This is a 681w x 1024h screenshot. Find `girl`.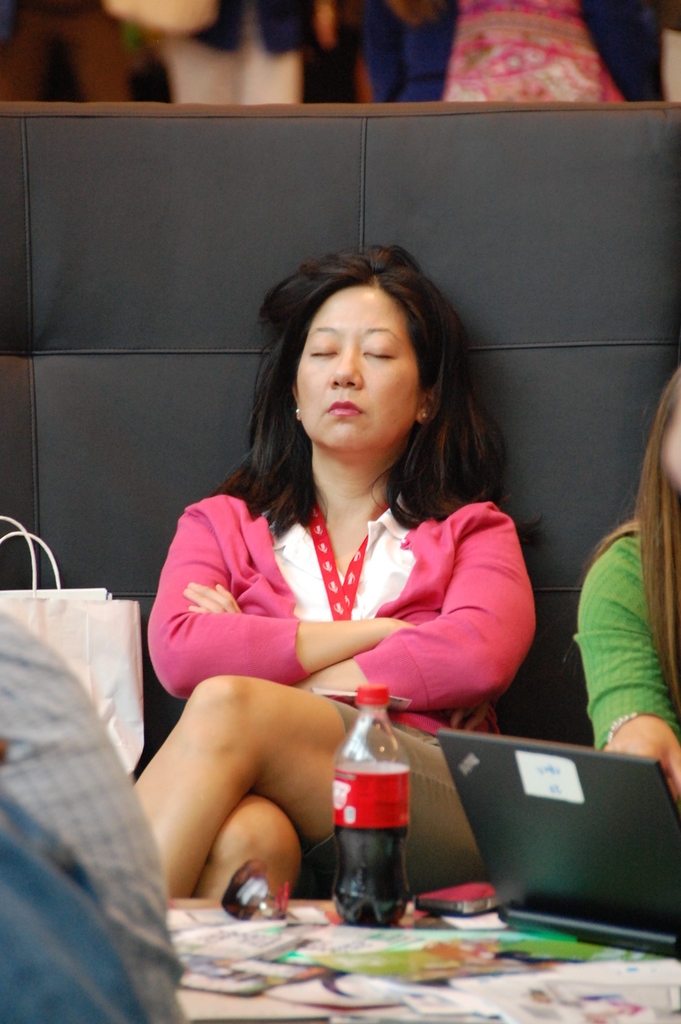
Bounding box: {"left": 570, "top": 360, "right": 680, "bottom": 797}.
